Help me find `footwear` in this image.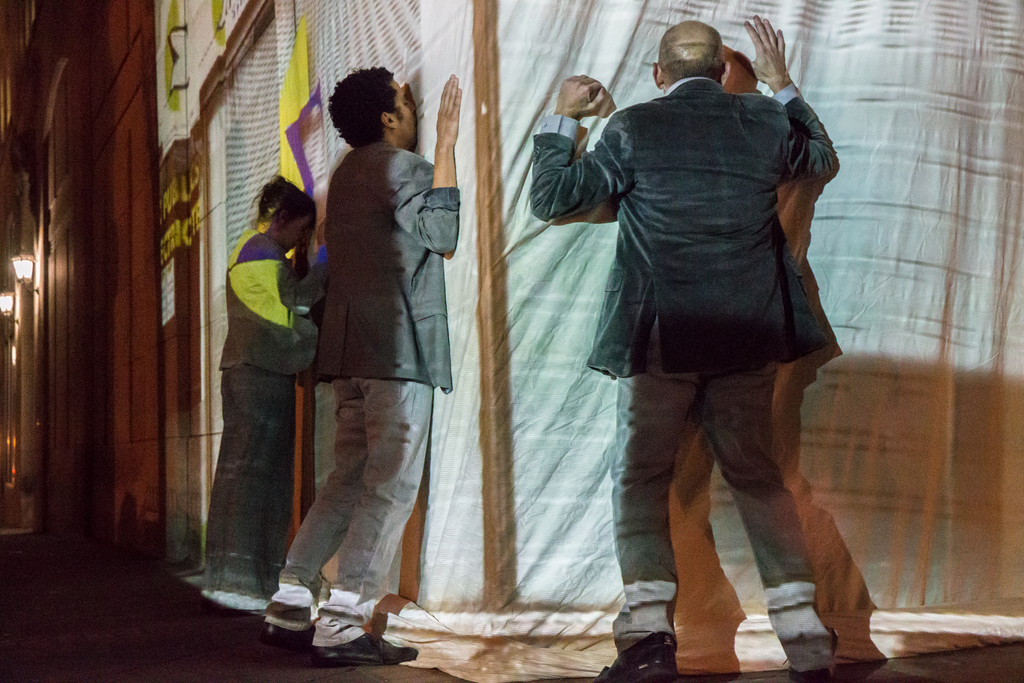
Found it: rect(780, 662, 832, 682).
